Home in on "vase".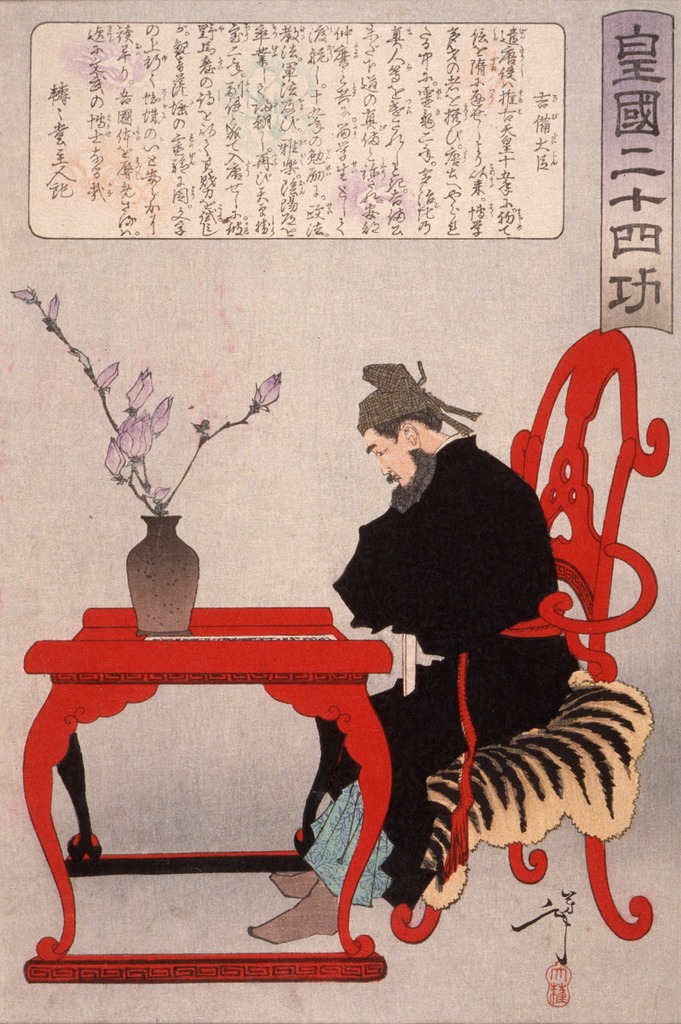
Homed in at bbox=[120, 513, 200, 634].
